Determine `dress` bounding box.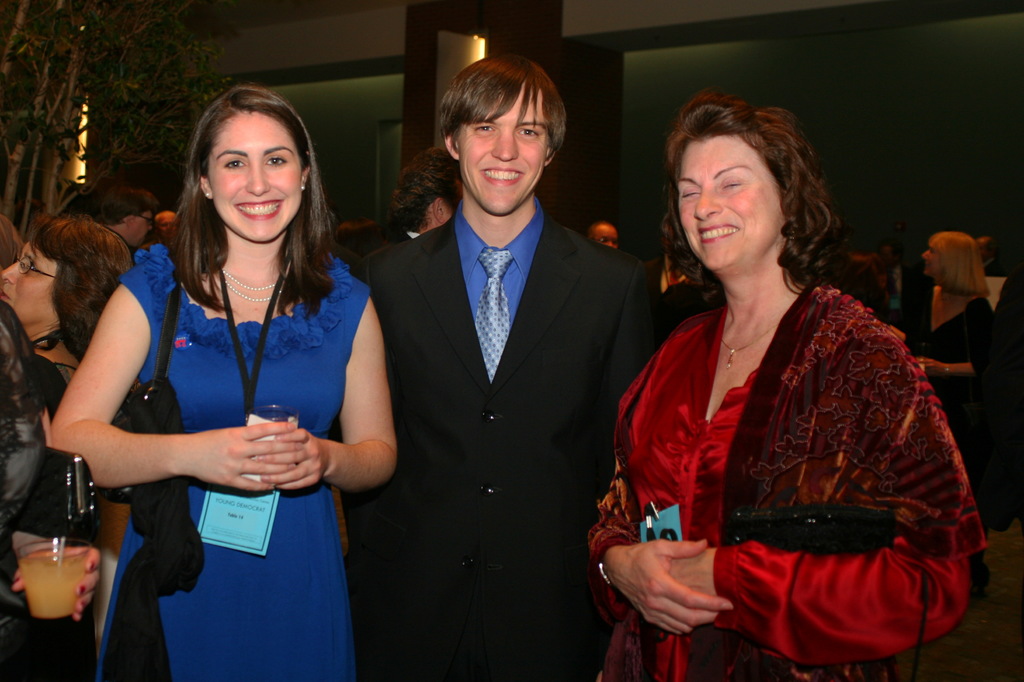
Determined: Rect(100, 247, 375, 681).
